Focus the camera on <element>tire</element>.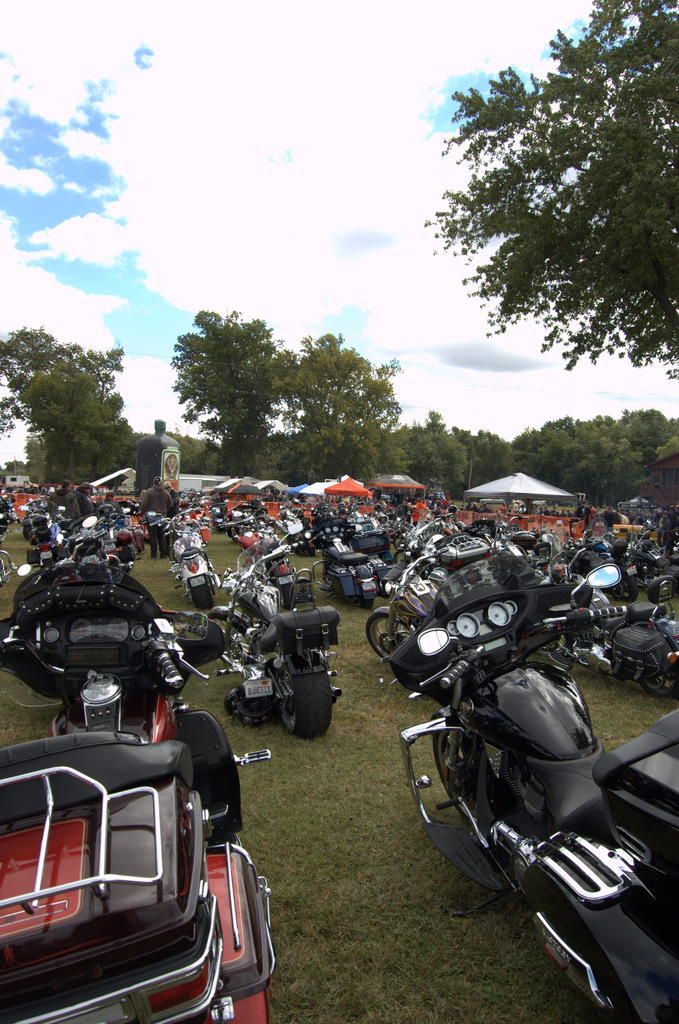
Focus region: <bbox>639, 667, 678, 698</bbox>.
